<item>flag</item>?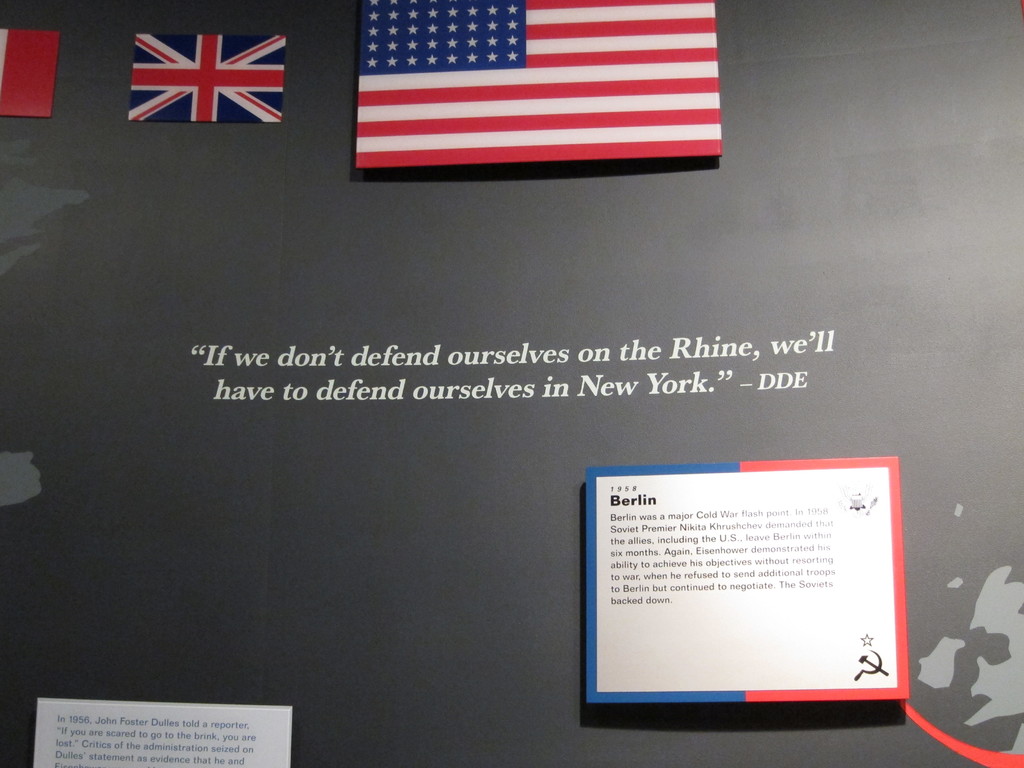
detection(0, 31, 65, 121)
